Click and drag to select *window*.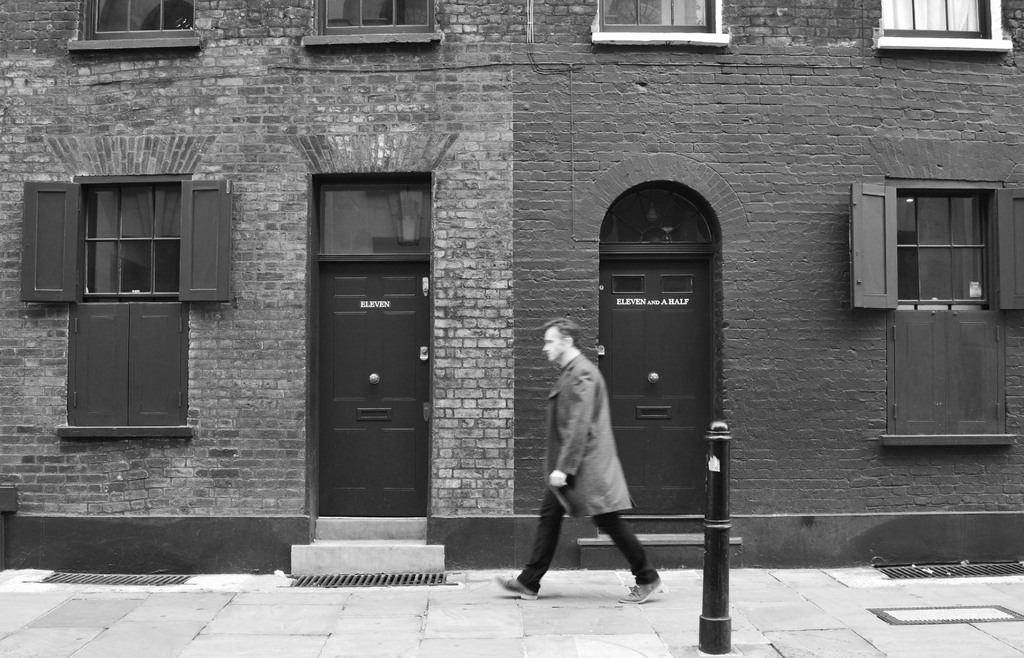
Selection: box(316, 180, 428, 256).
